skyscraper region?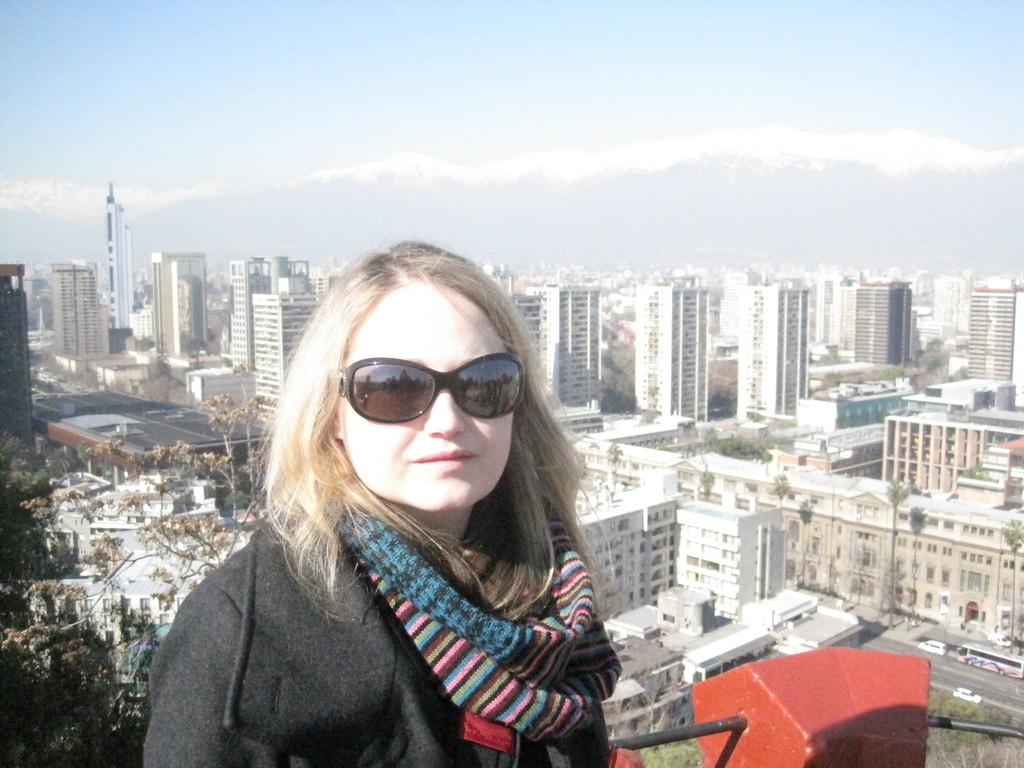
BBox(809, 273, 845, 348)
